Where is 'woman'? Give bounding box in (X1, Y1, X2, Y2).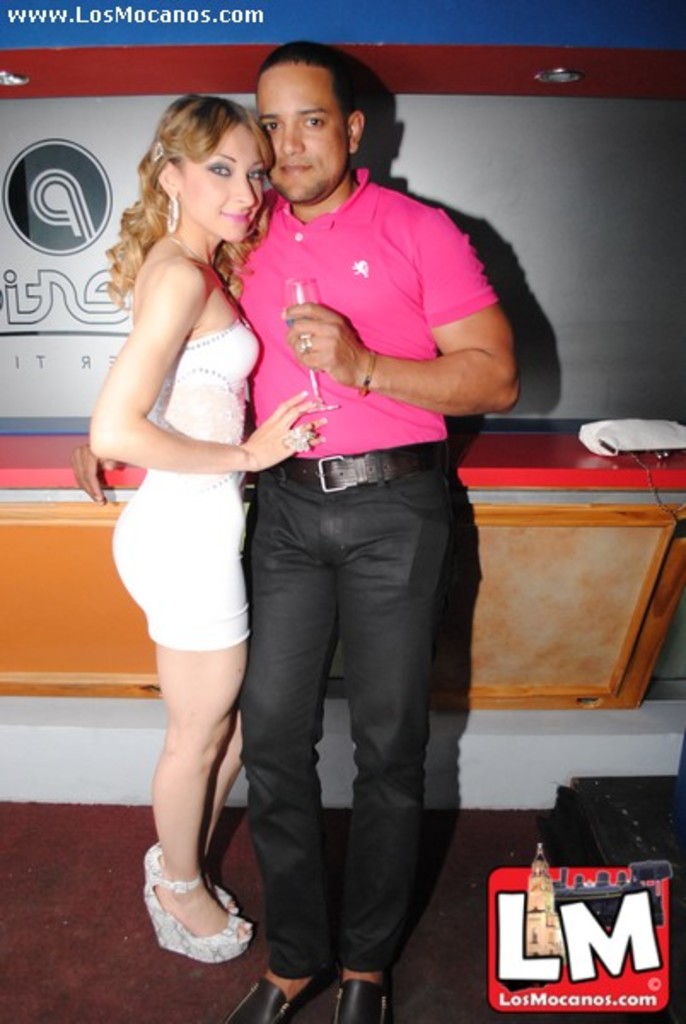
(92, 51, 316, 1012).
